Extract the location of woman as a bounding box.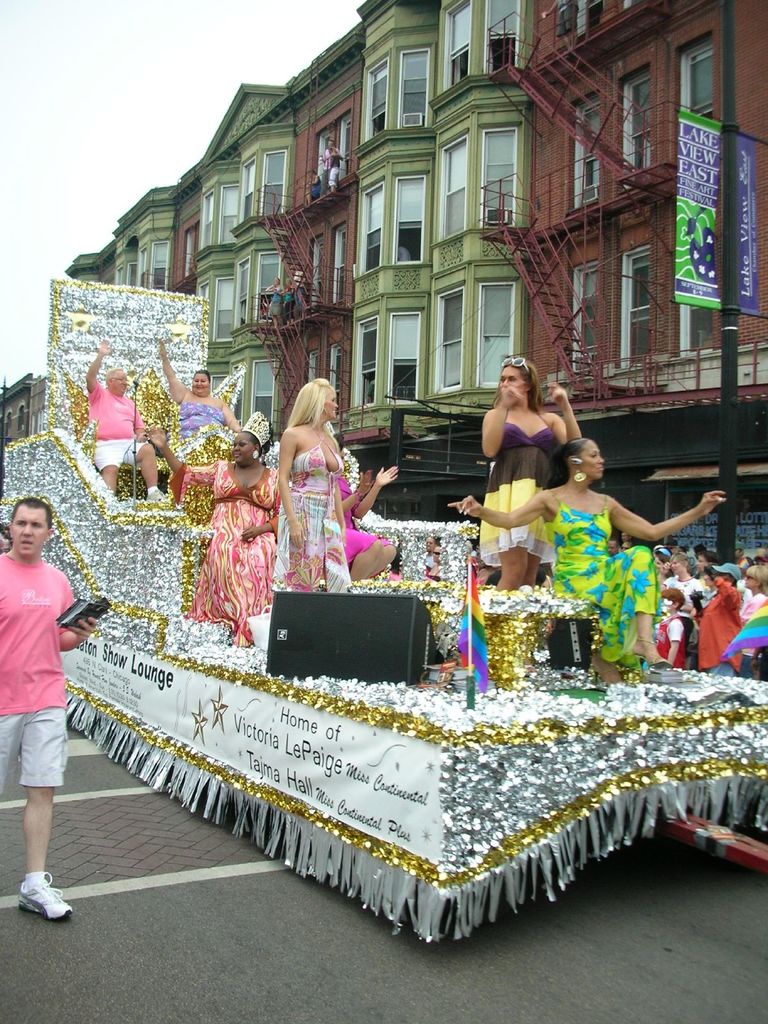
l=272, t=362, r=373, b=580.
